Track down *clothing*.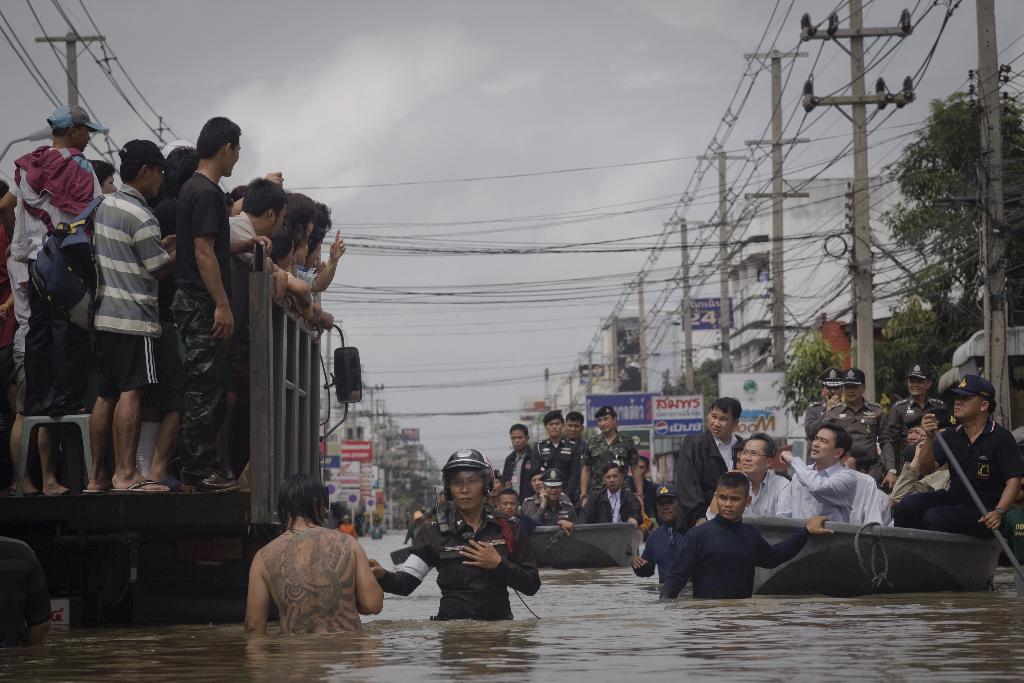
Tracked to x1=9, y1=131, x2=92, y2=236.
